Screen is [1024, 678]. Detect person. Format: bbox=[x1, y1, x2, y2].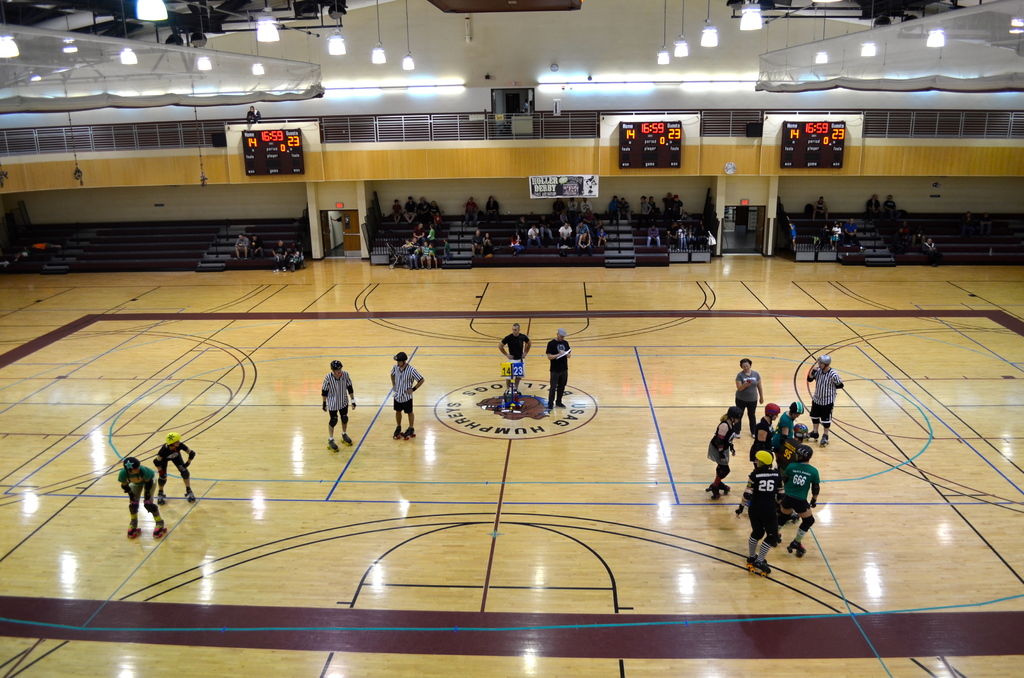
bbox=[147, 424, 202, 511].
